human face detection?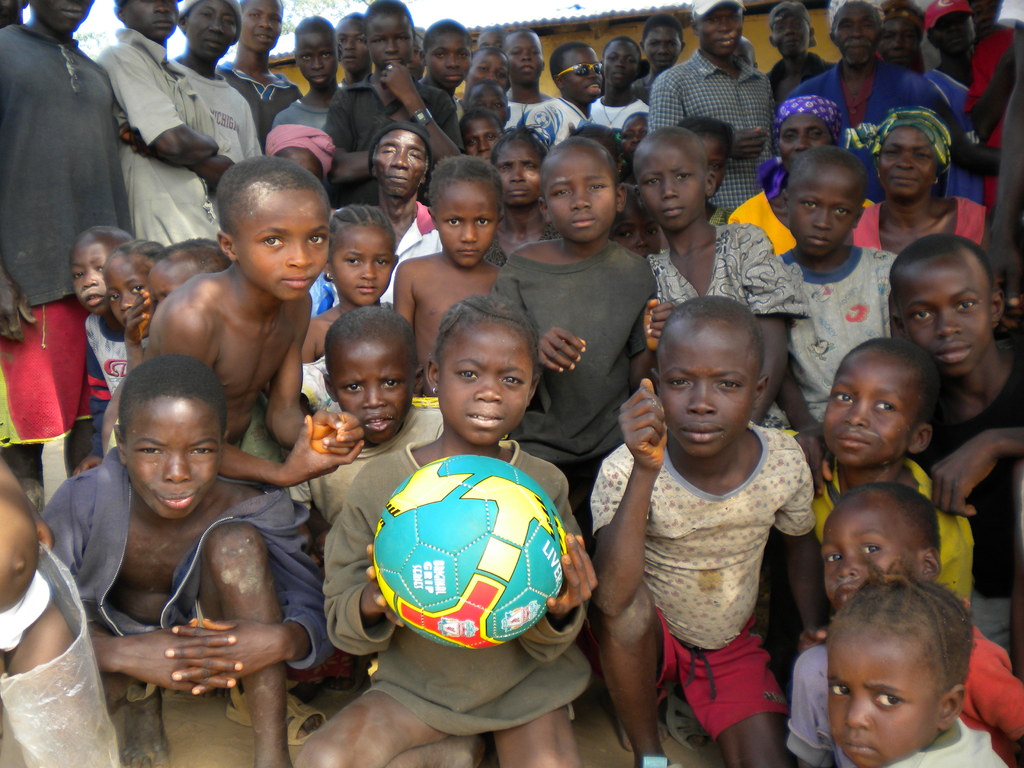
[700, 132, 726, 189]
